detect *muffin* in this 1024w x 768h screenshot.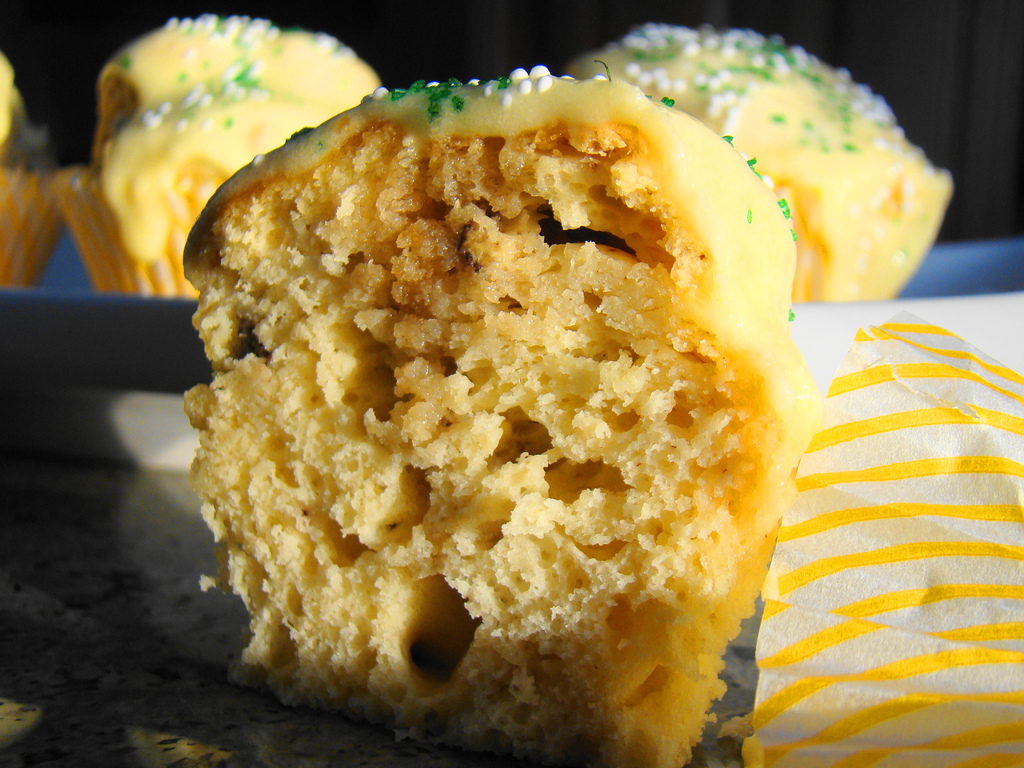
Detection: [181, 58, 828, 767].
